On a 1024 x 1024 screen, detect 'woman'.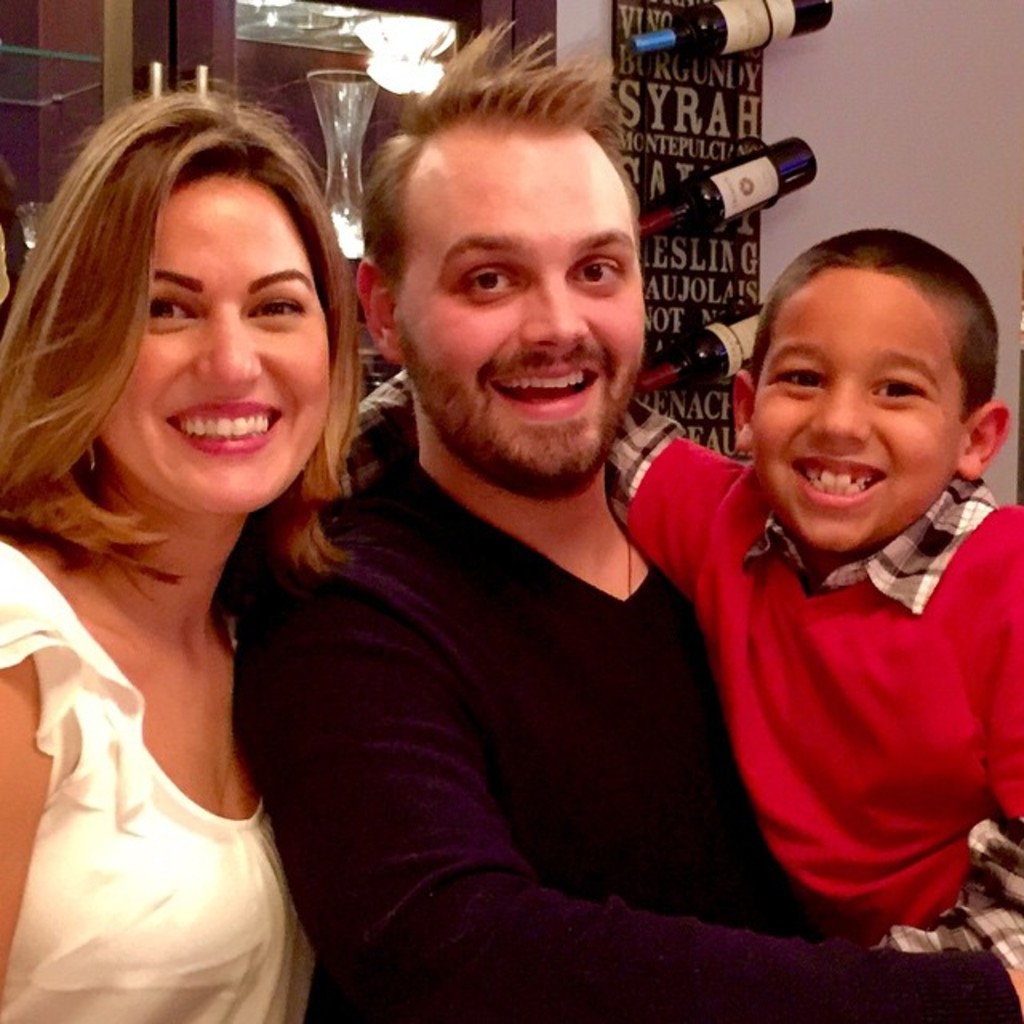
BBox(0, 90, 373, 1022).
